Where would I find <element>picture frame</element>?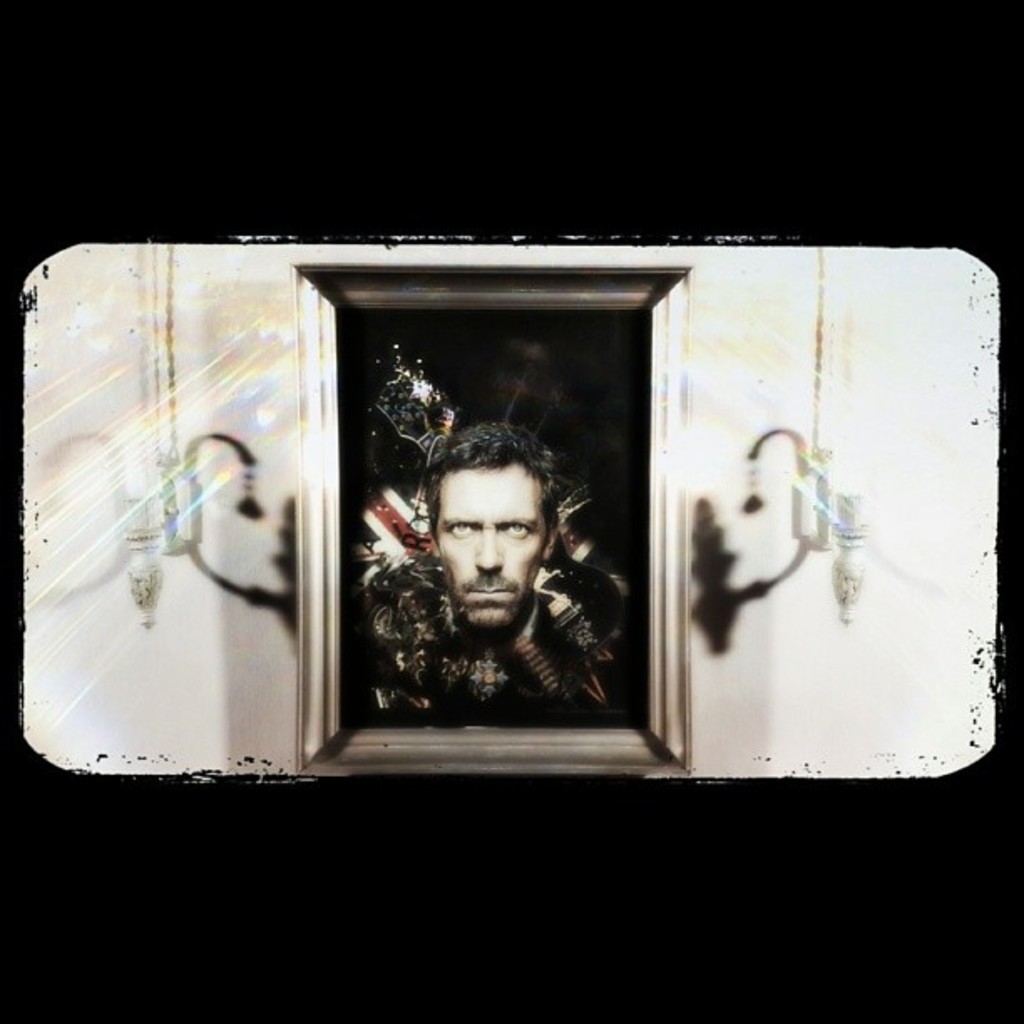
At Rect(289, 261, 693, 773).
